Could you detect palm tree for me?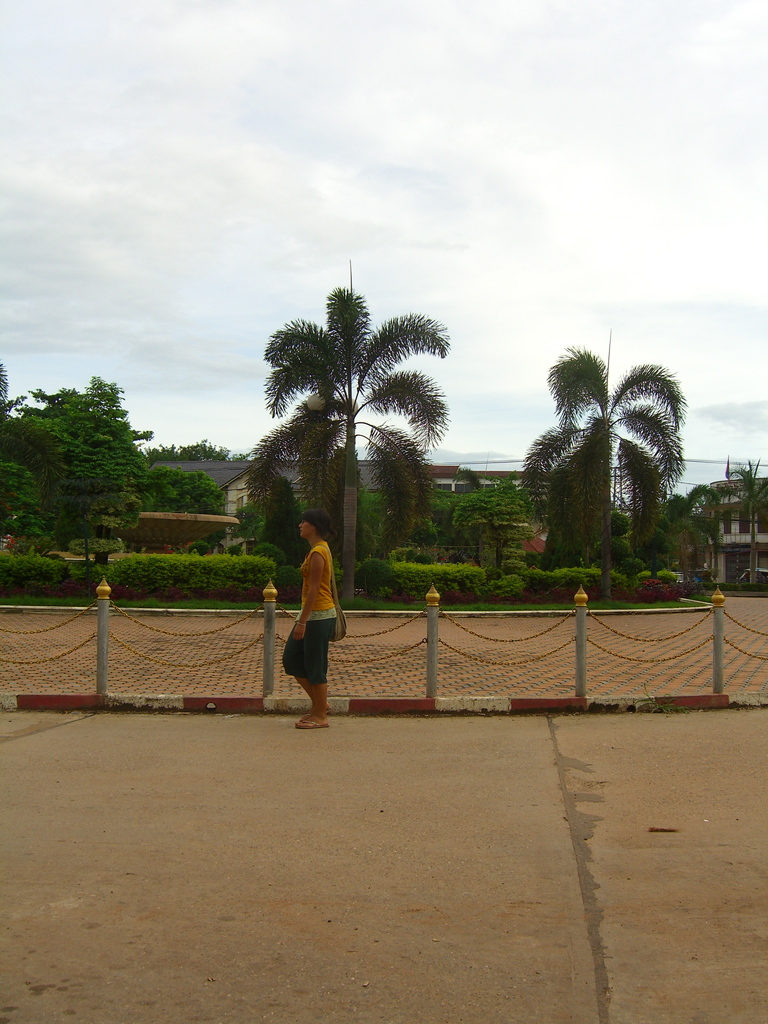
Detection result: detection(264, 430, 351, 589).
